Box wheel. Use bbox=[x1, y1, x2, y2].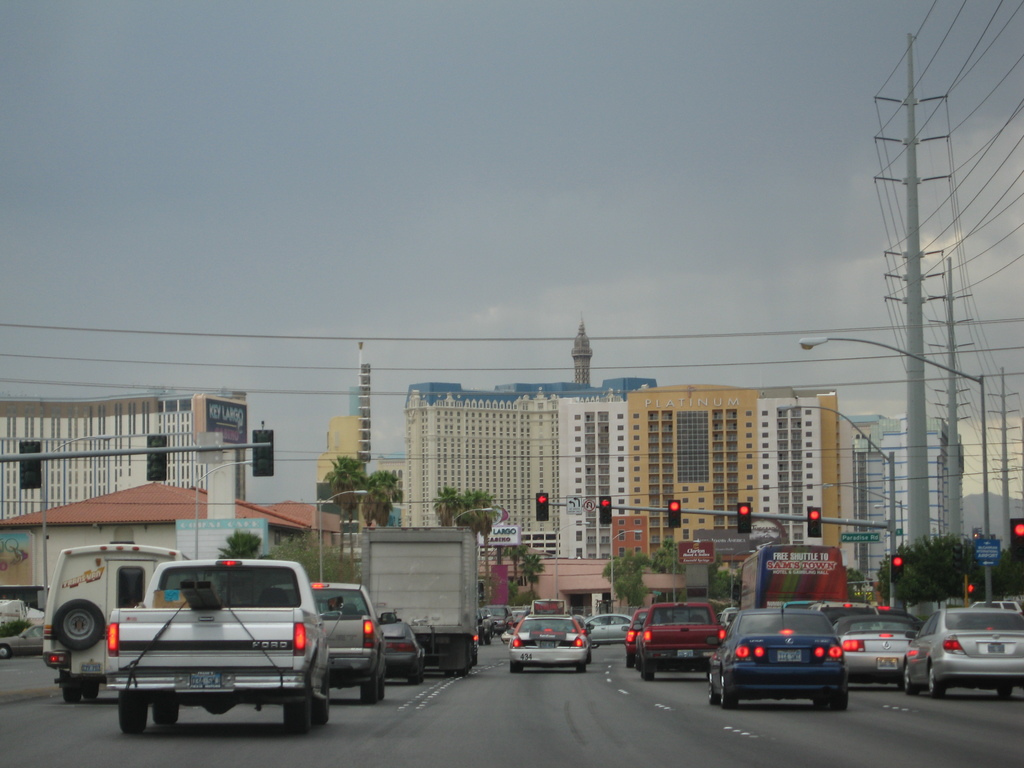
bbox=[52, 598, 108, 651].
